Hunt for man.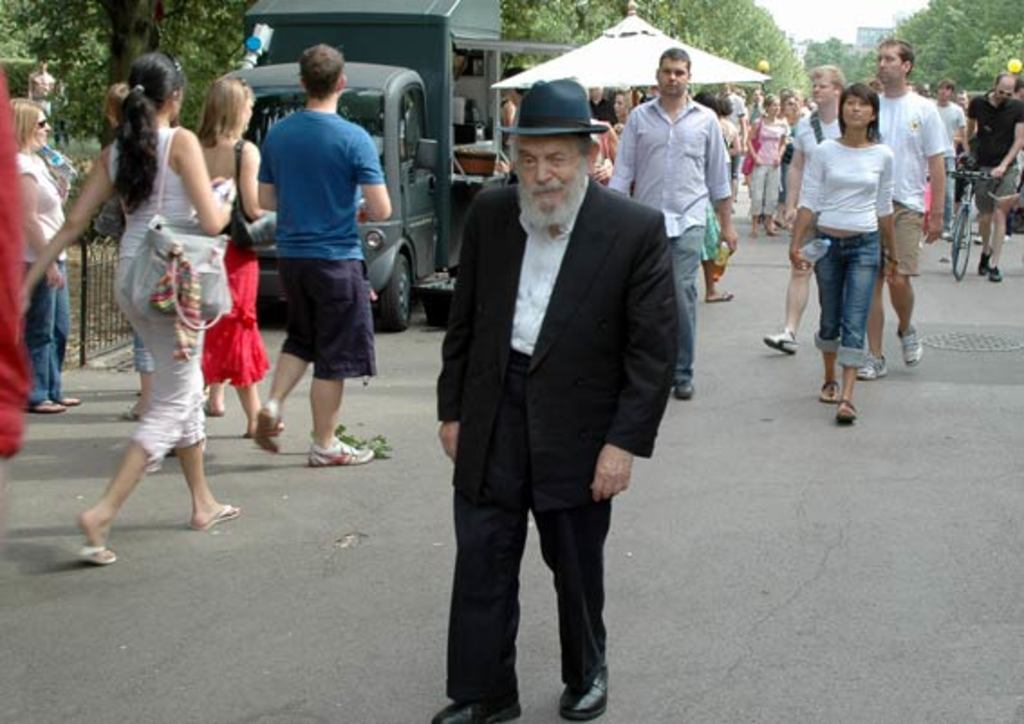
Hunted down at (x1=760, y1=65, x2=847, y2=354).
